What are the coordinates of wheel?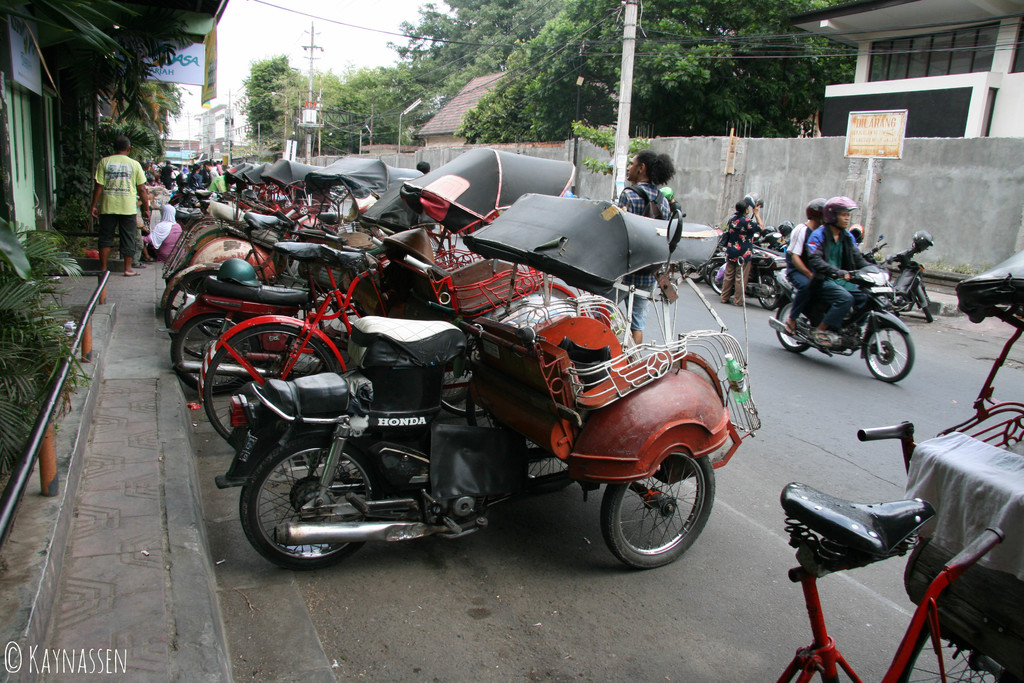
region(169, 266, 220, 331).
